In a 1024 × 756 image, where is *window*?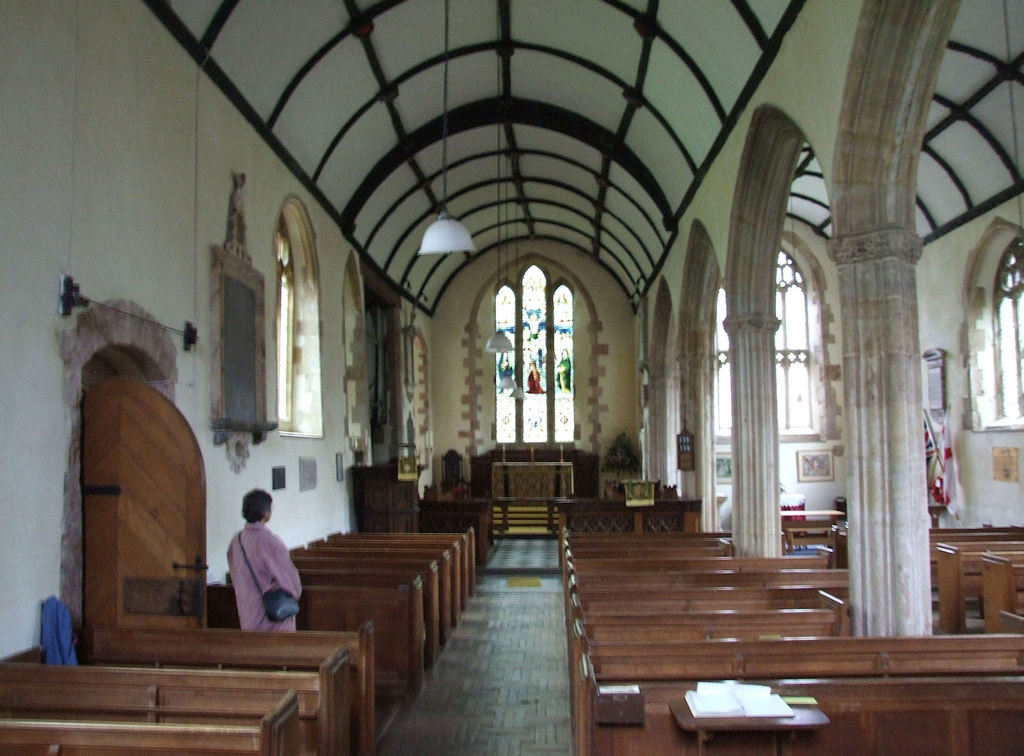
490/262/575/450.
